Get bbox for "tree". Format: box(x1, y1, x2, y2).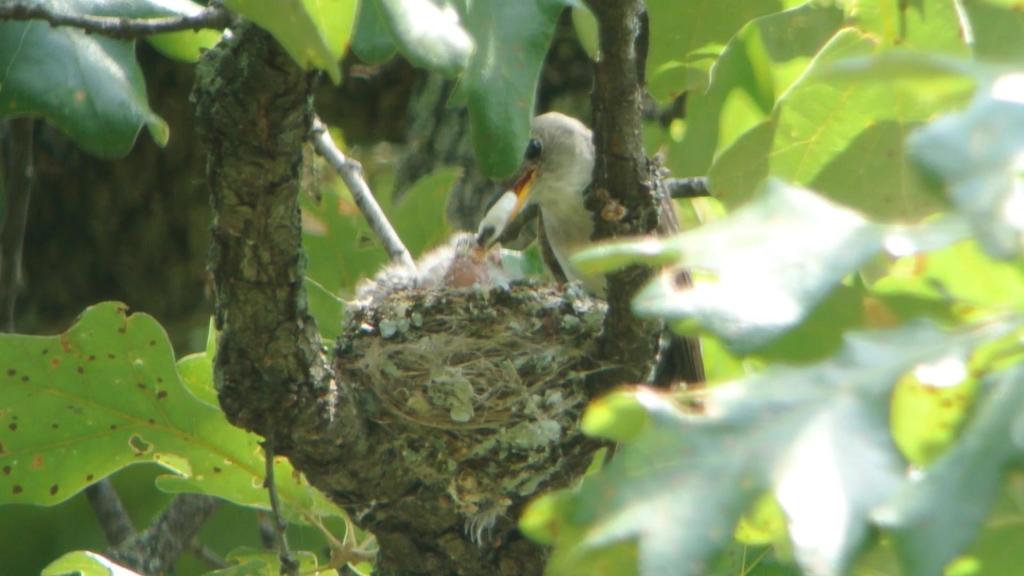
box(0, 0, 1023, 575).
